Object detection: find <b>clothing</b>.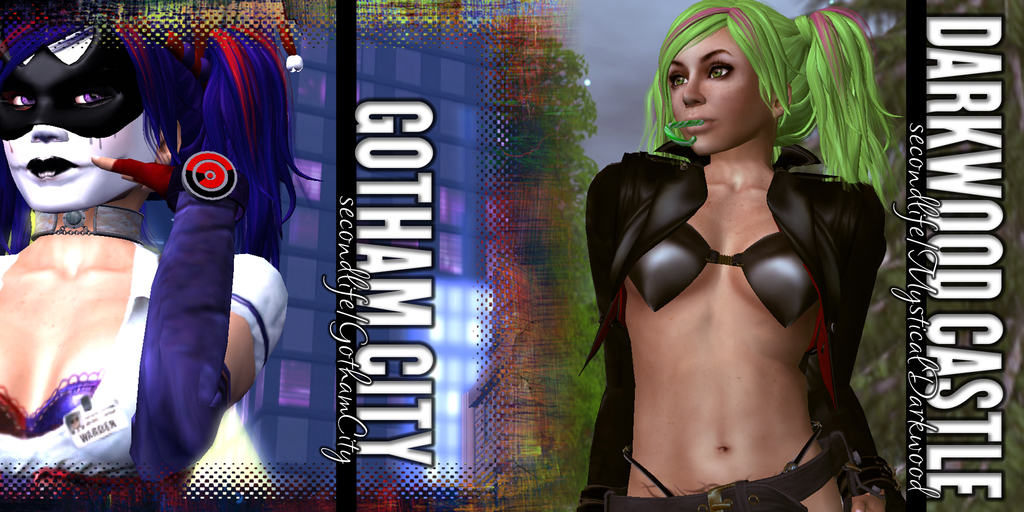
{"left": 0, "top": 214, "right": 289, "bottom": 496}.
